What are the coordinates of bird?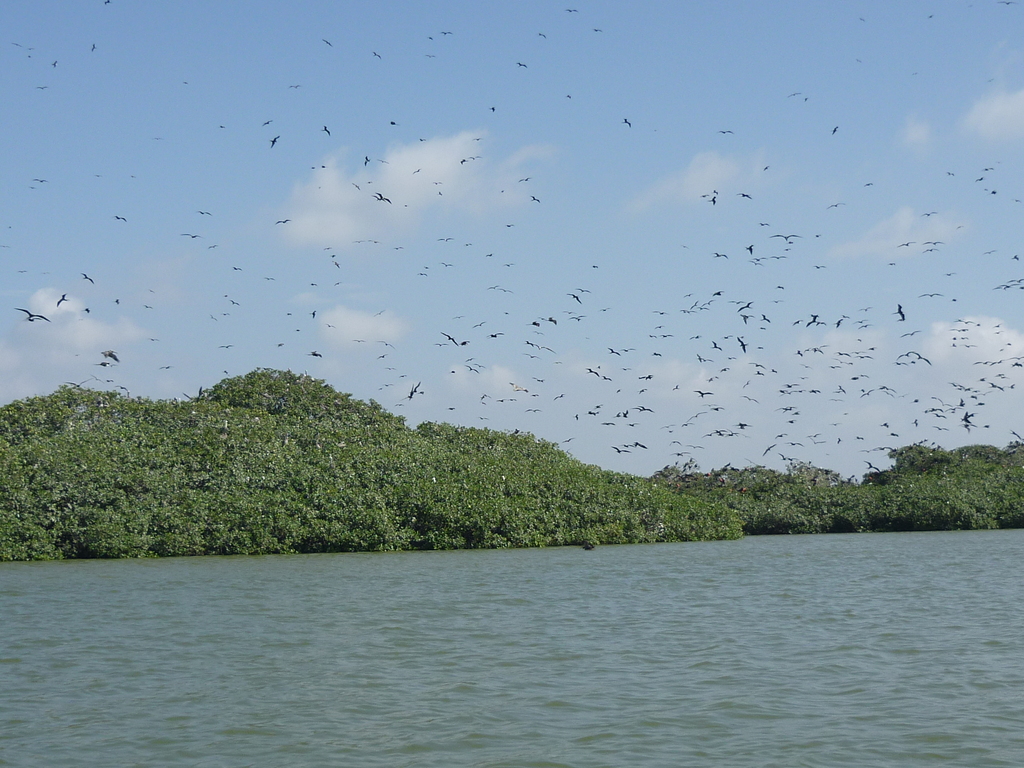
274,217,291,227.
